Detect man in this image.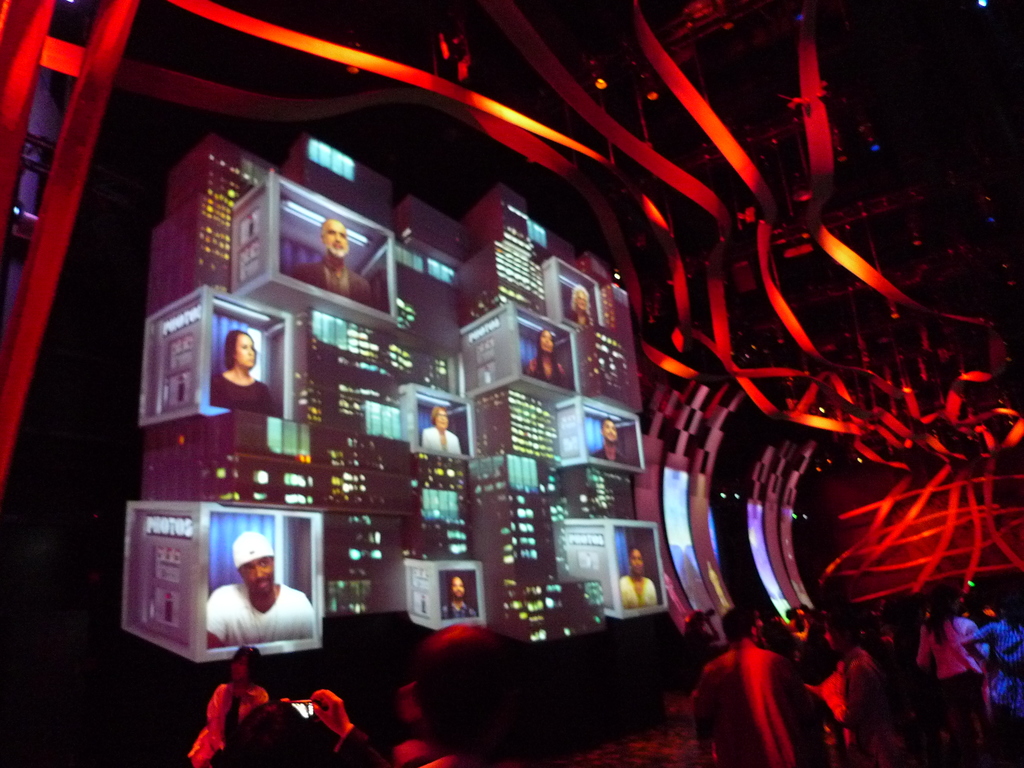
Detection: box(588, 416, 632, 467).
